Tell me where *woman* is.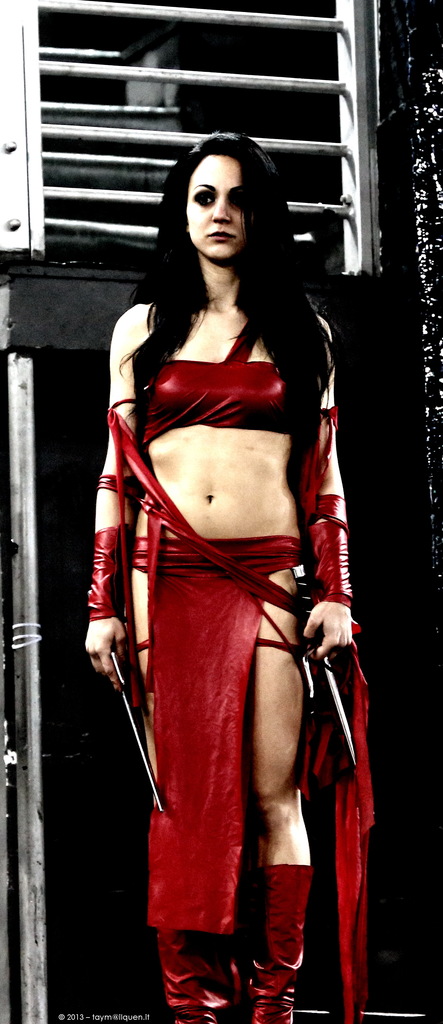
*woman* is at <bbox>54, 86, 374, 986</bbox>.
